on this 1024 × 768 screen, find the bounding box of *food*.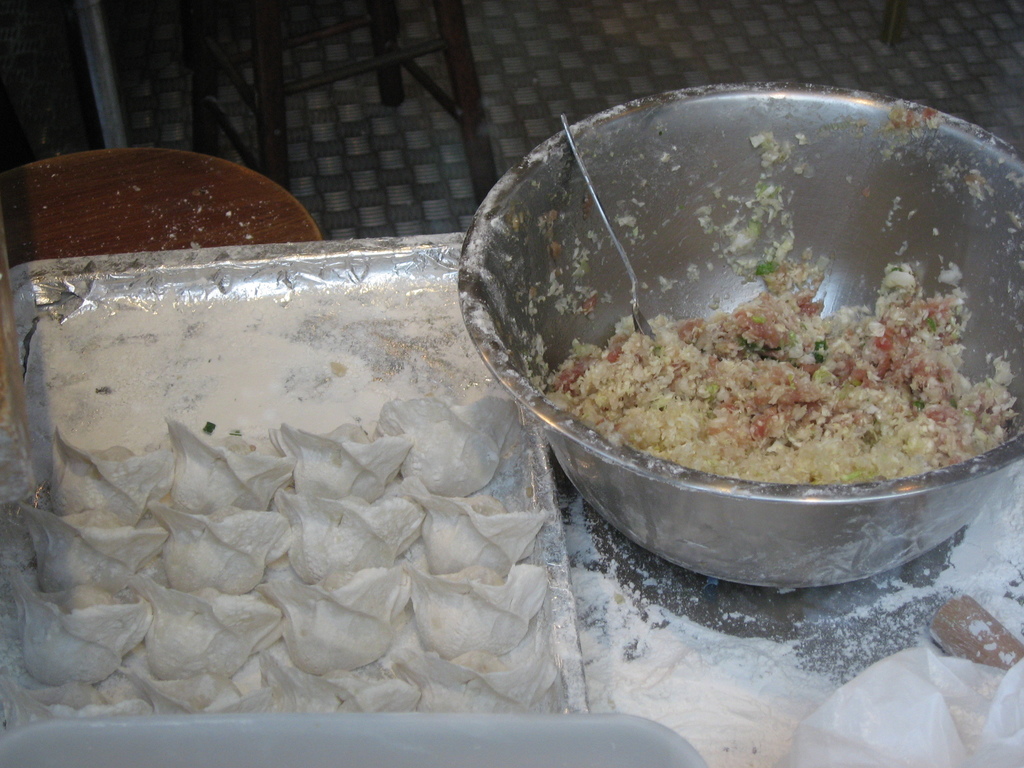
Bounding box: bbox=[497, 94, 1017, 535].
